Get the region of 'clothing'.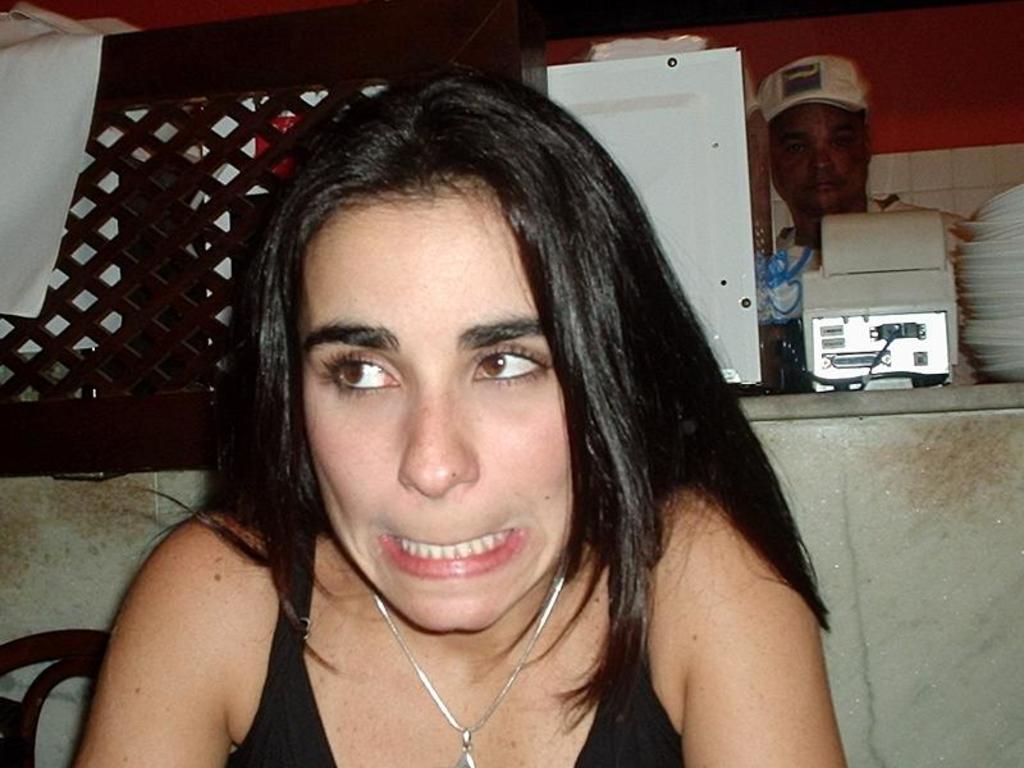
Rect(767, 188, 965, 298).
